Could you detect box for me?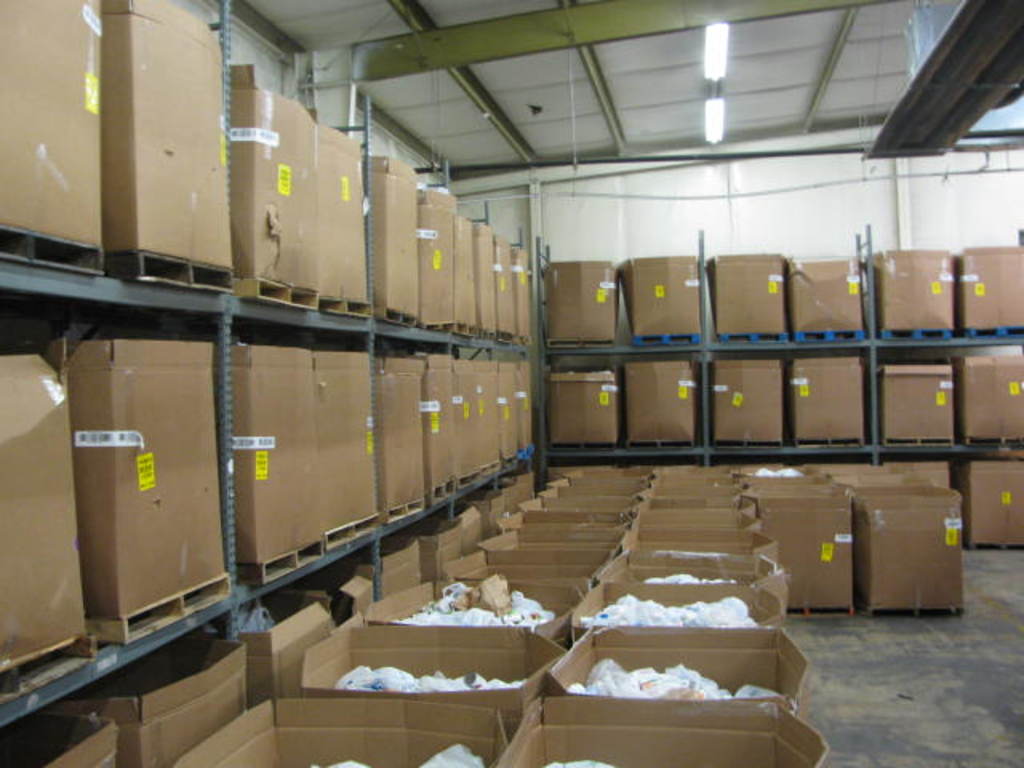
Detection result: rect(454, 365, 478, 493).
